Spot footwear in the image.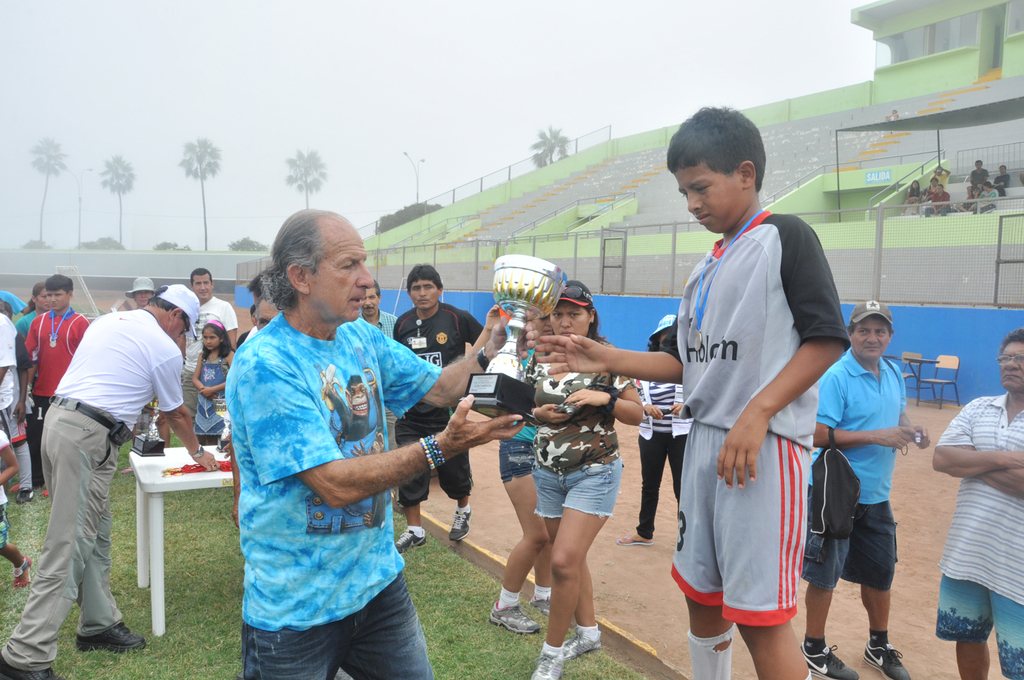
footwear found at crop(554, 628, 606, 661).
